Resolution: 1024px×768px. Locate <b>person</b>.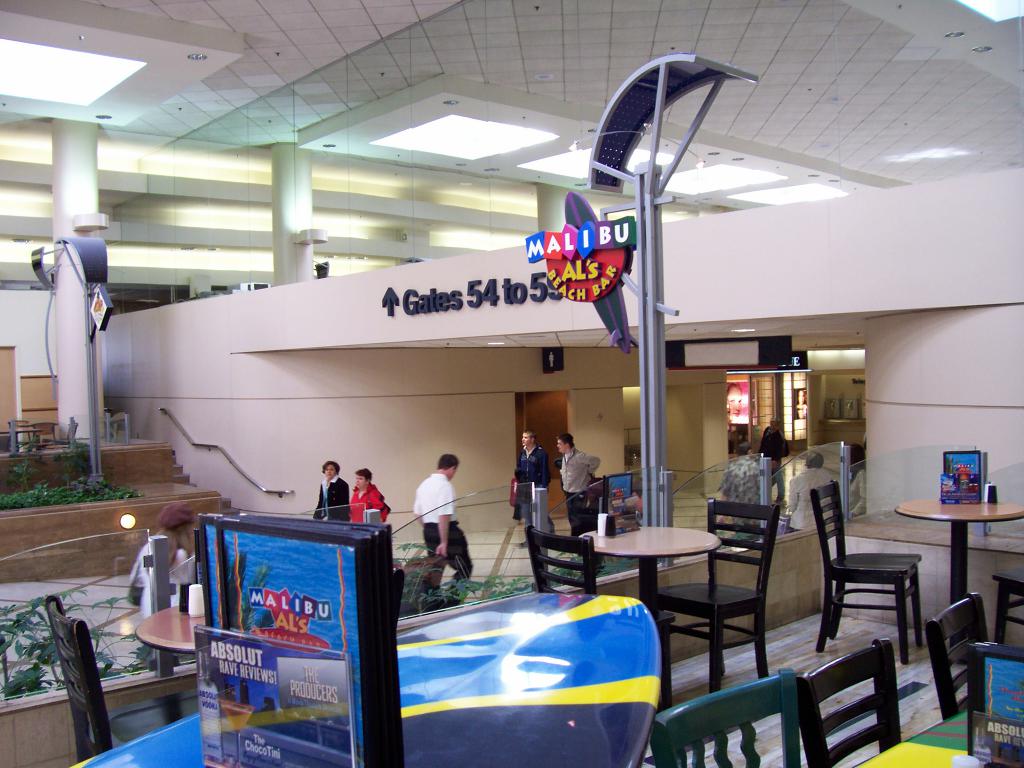
pyautogui.locateOnScreen(788, 450, 842, 533).
